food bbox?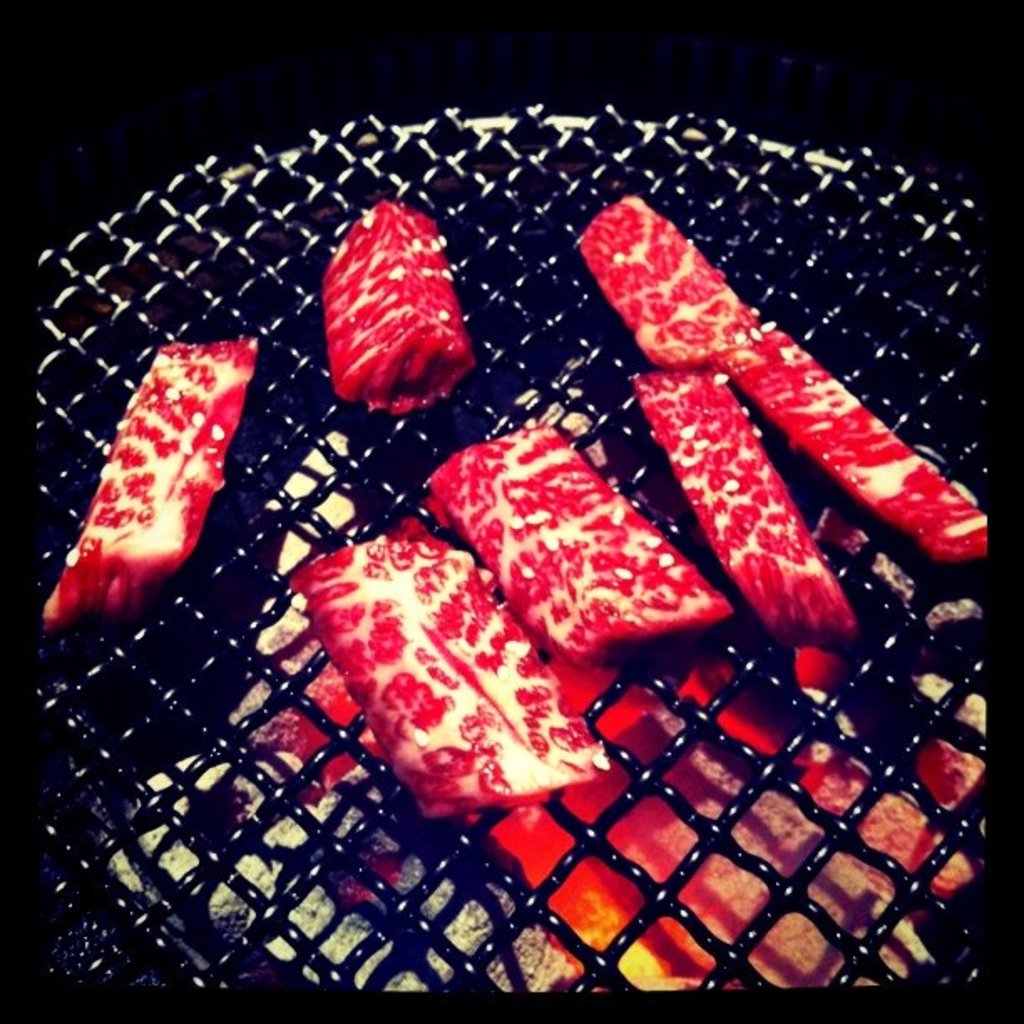
423, 423, 730, 678
